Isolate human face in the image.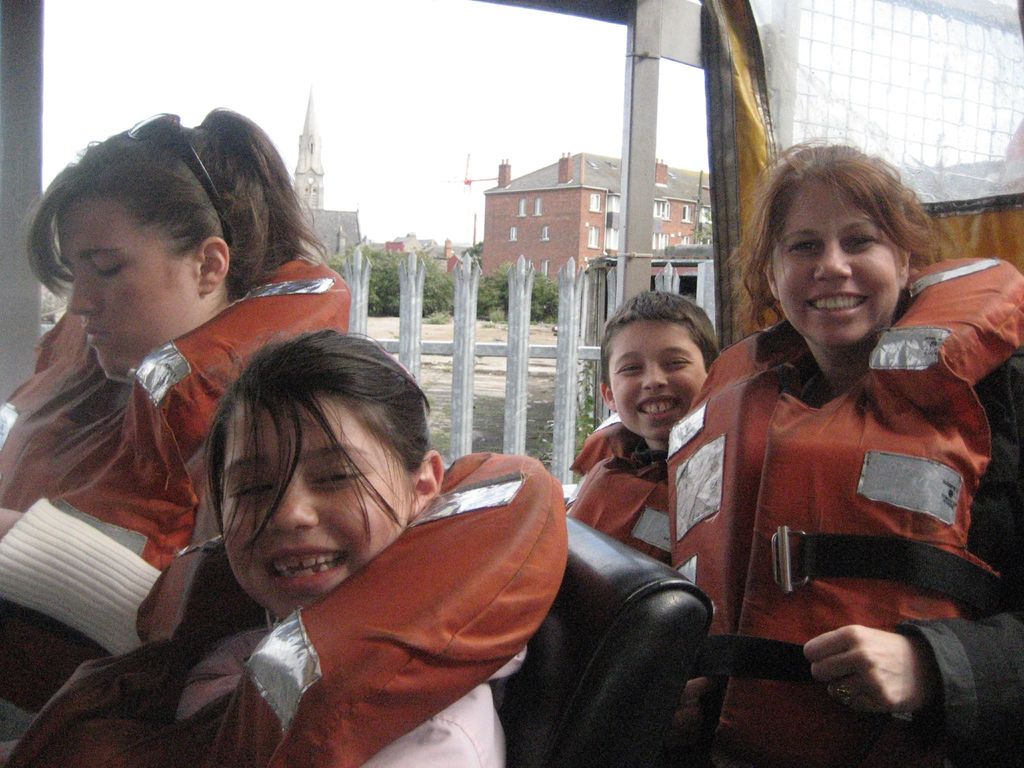
Isolated region: <bbox>608, 321, 711, 440</bbox>.
